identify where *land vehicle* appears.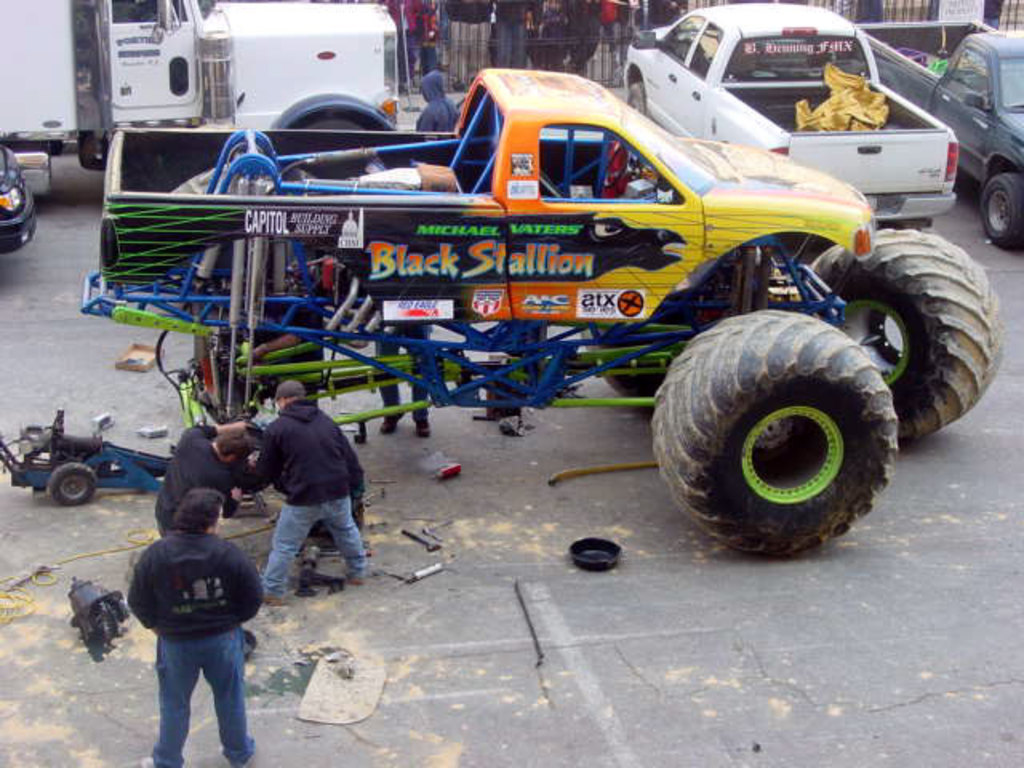
Appears at {"x1": 141, "y1": 46, "x2": 947, "y2": 534}.
